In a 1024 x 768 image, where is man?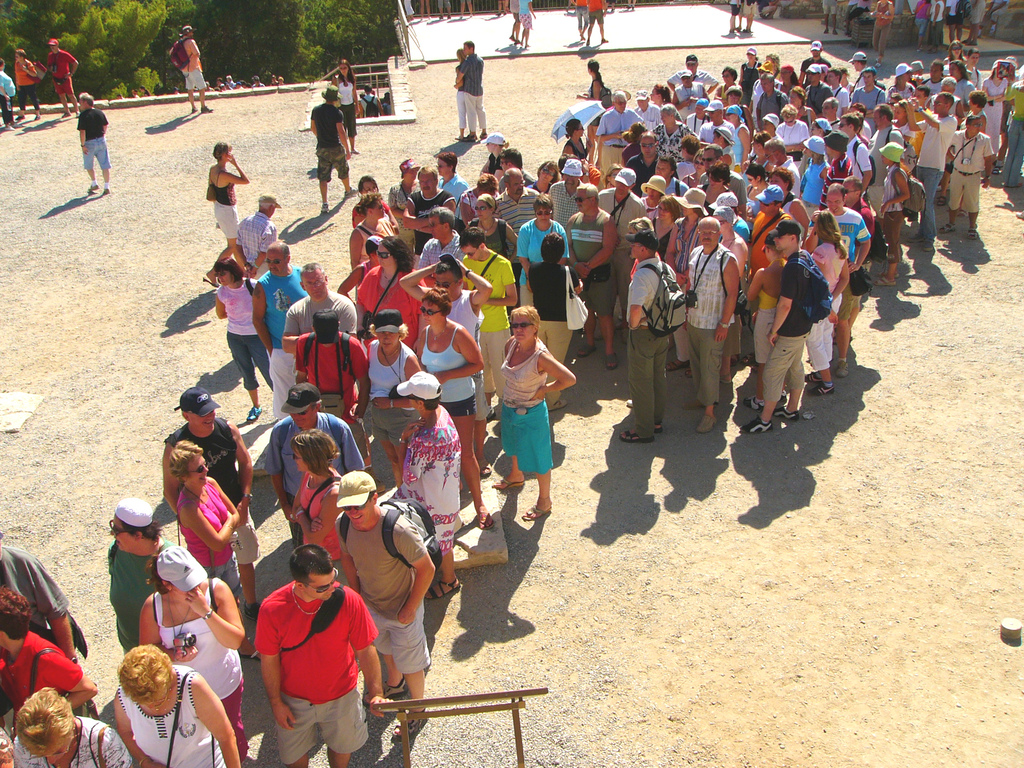
<box>417,211,461,268</box>.
